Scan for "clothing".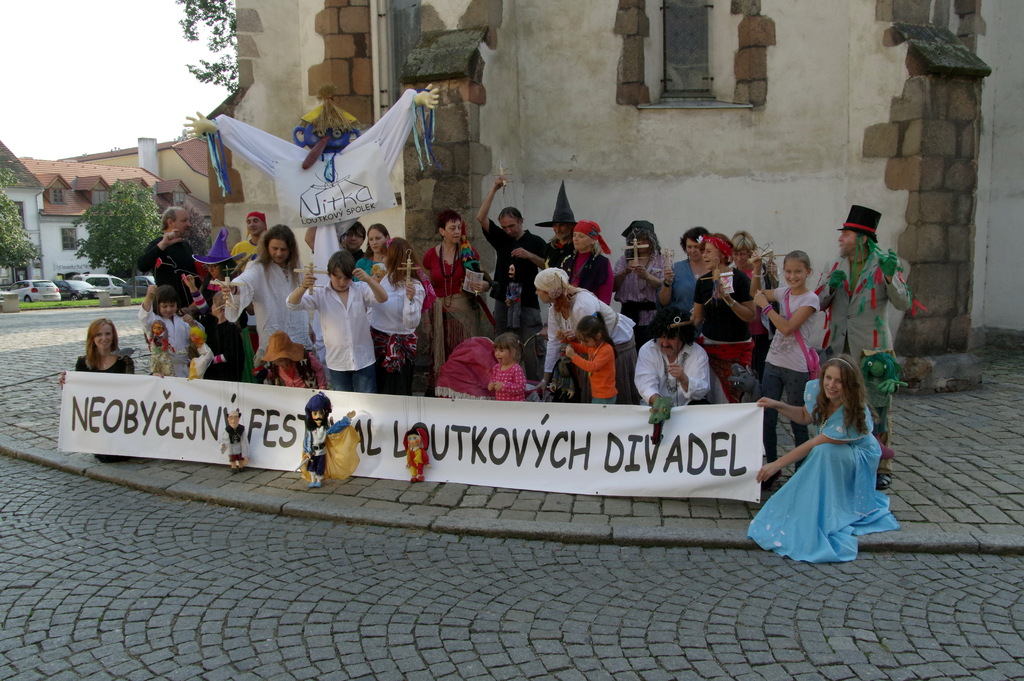
Scan result: bbox=[328, 363, 386, 406].
